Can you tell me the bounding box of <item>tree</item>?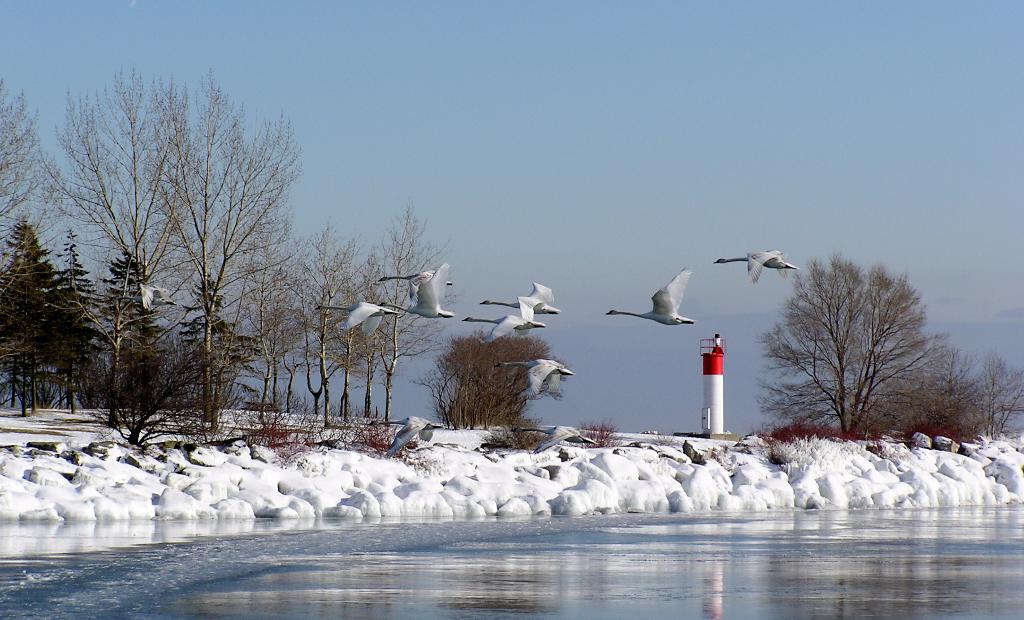
x1=760 y1=262 x2=947 y2=434.
